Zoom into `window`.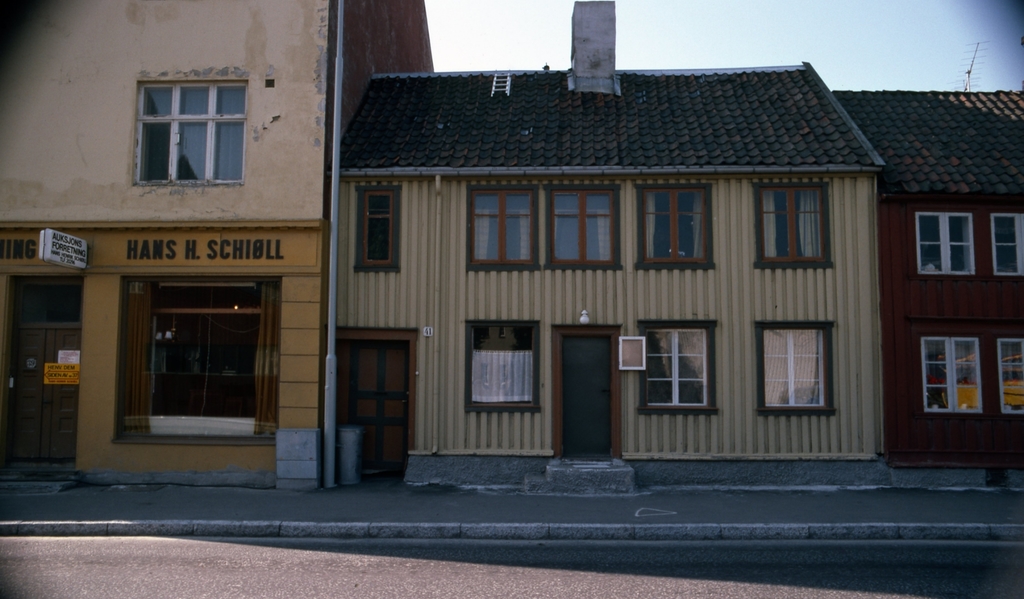
Zoom target: detection(467, 189, 536, 264).
